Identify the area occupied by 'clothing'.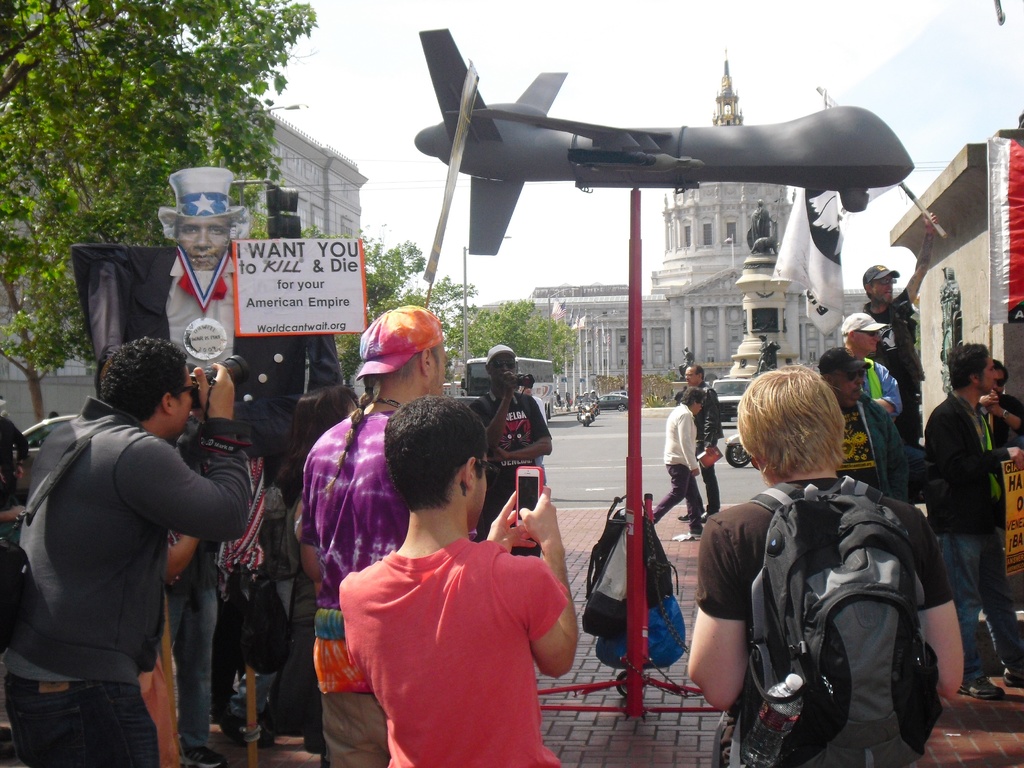
Area: {"left": 852, "top": 292, "right": 917, "bottom": 403}.
